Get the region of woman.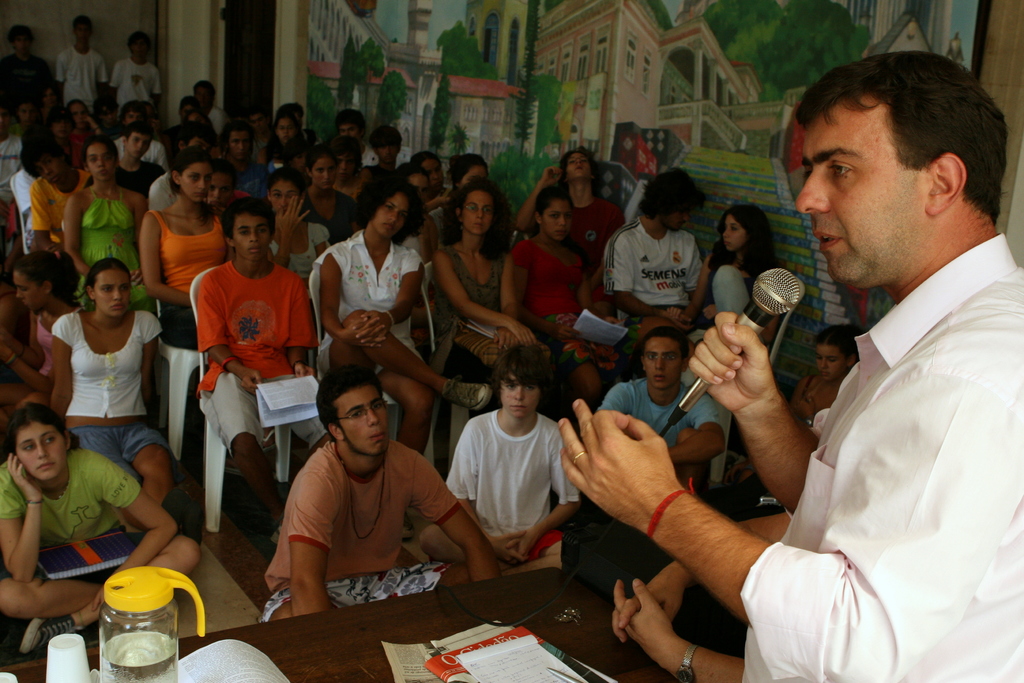
bbox=(511, 183, 630, 409).
